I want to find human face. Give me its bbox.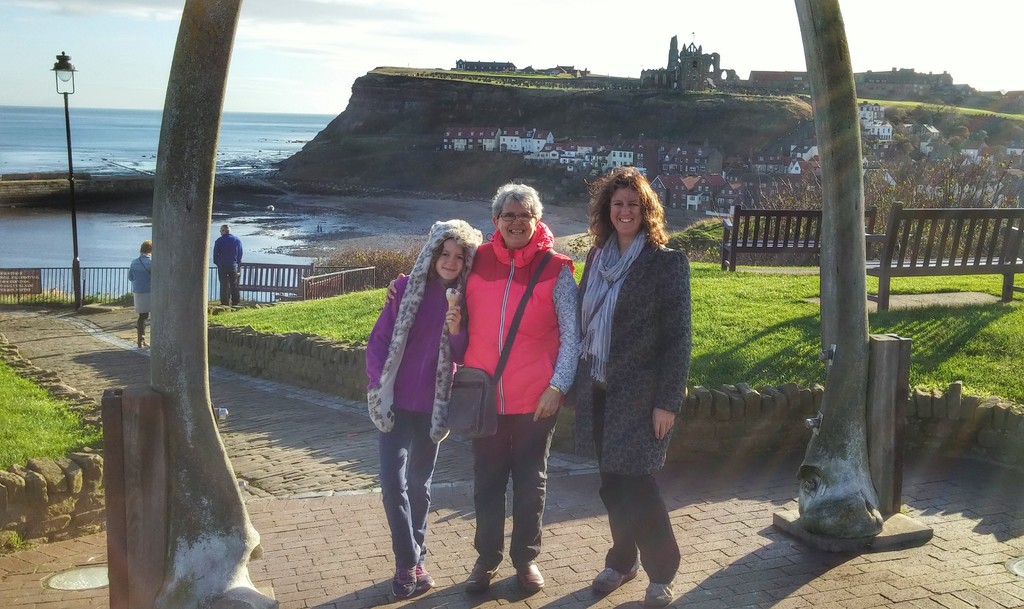
[436,240,464,279].
